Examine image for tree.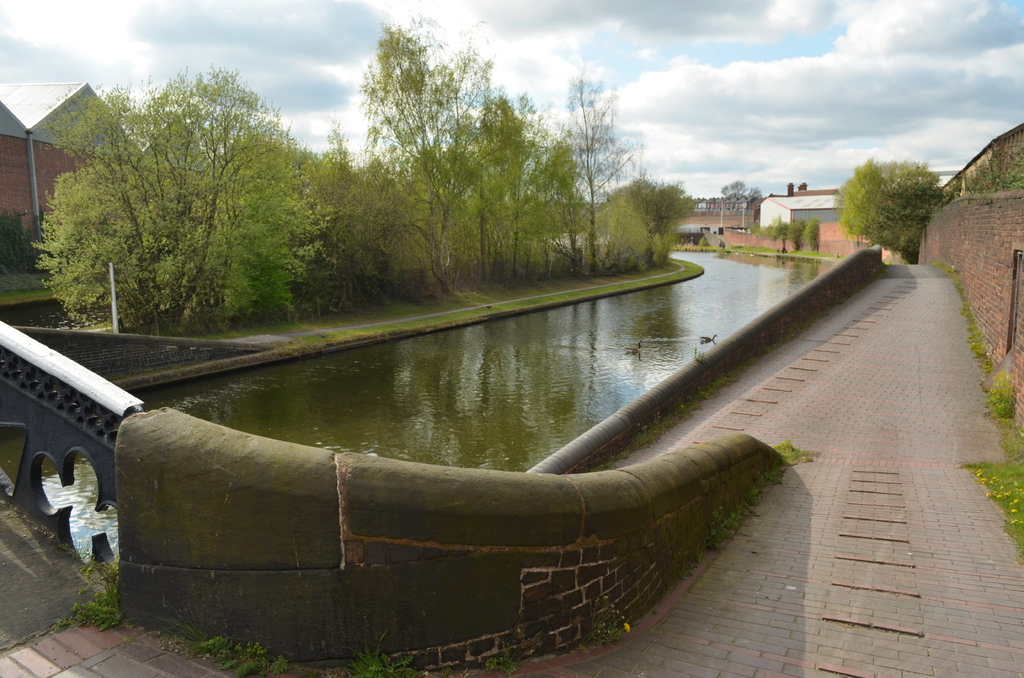
Examination result: locate(719, 181, 767, 204).
